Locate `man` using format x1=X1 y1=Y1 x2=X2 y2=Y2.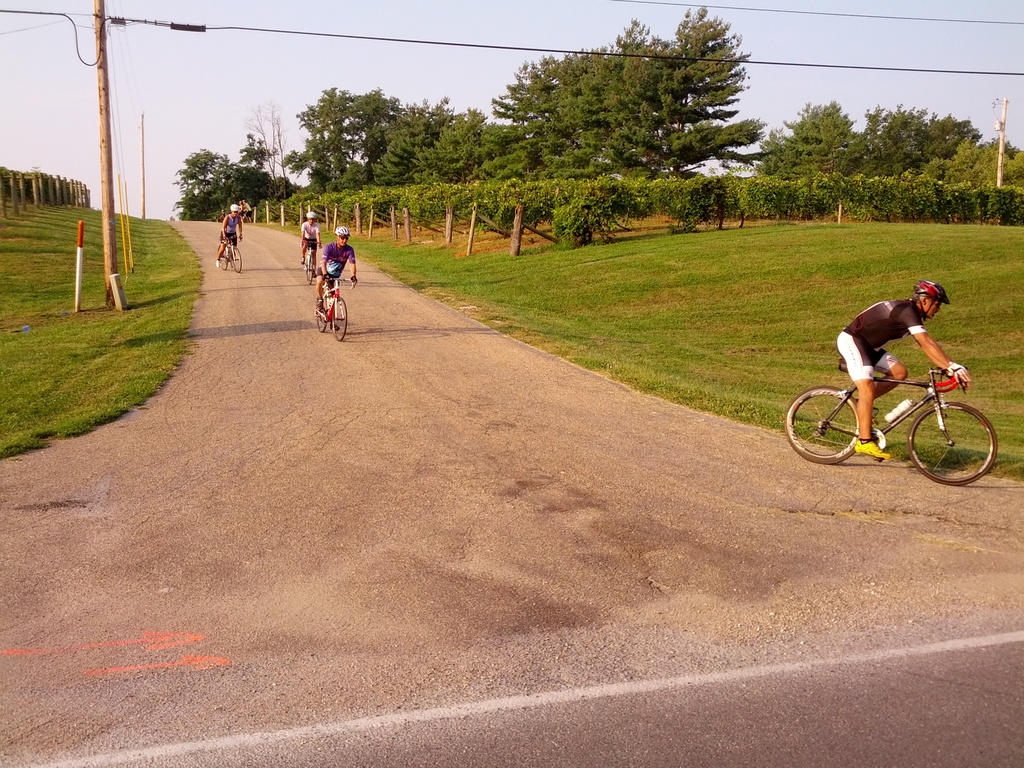
x1=213 y1=205 x2=243 y2=259.
